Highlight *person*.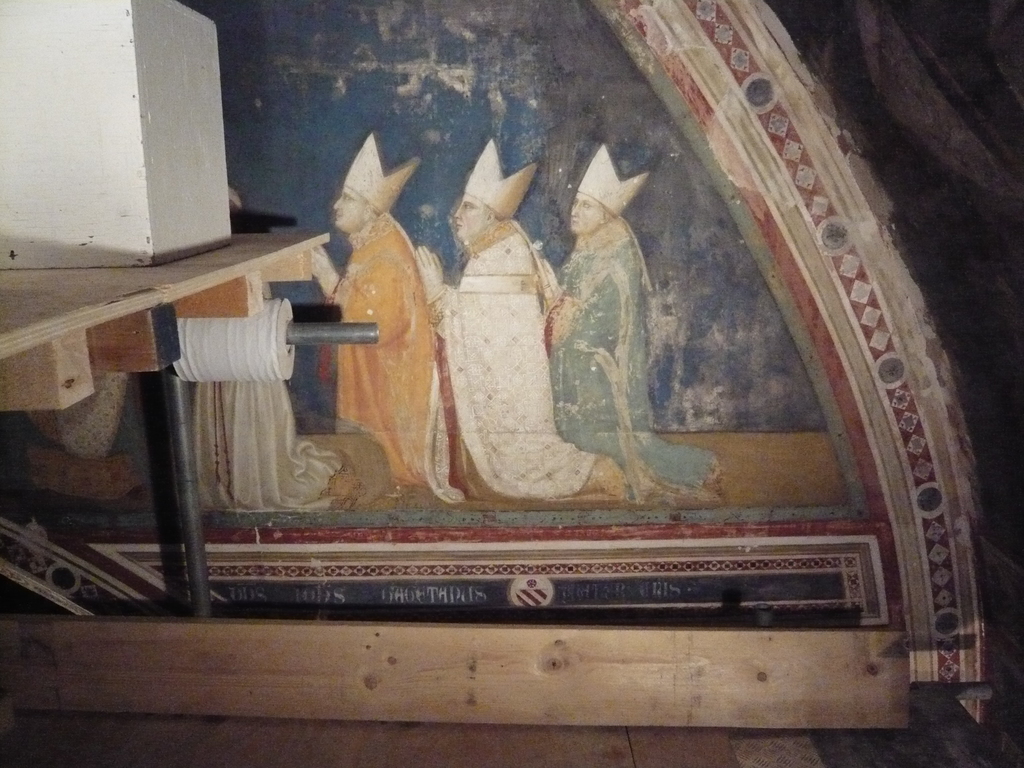
Highlighted region: (554, 145, 664, 493).
